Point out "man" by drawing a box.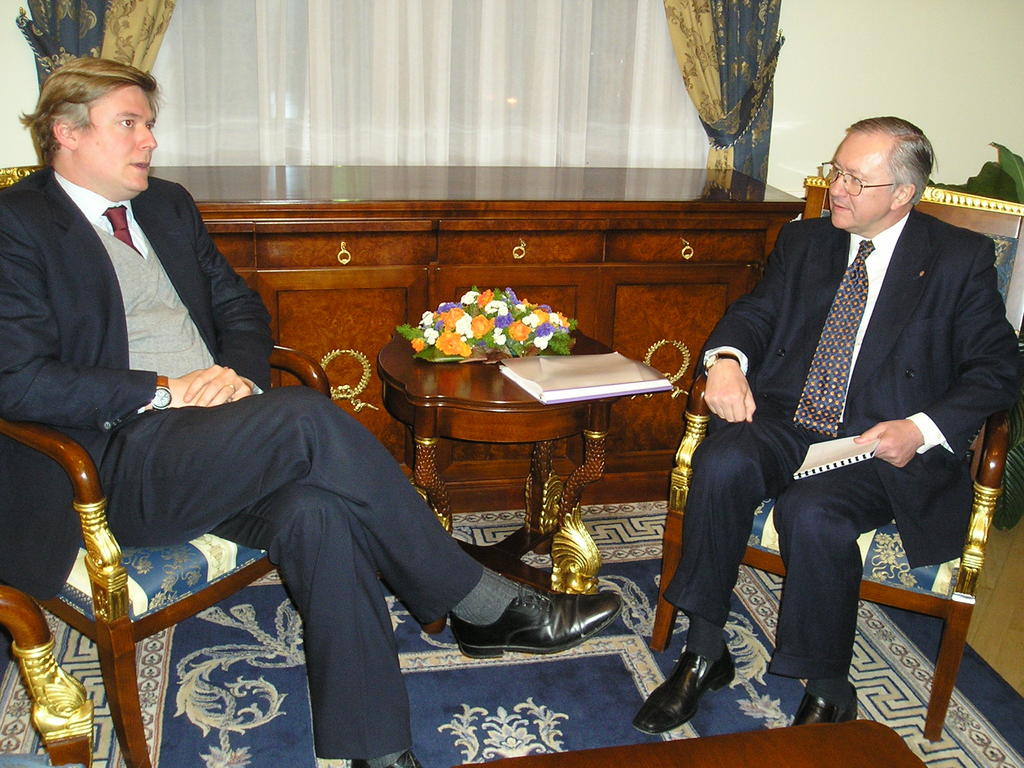
707 86 994 719.
